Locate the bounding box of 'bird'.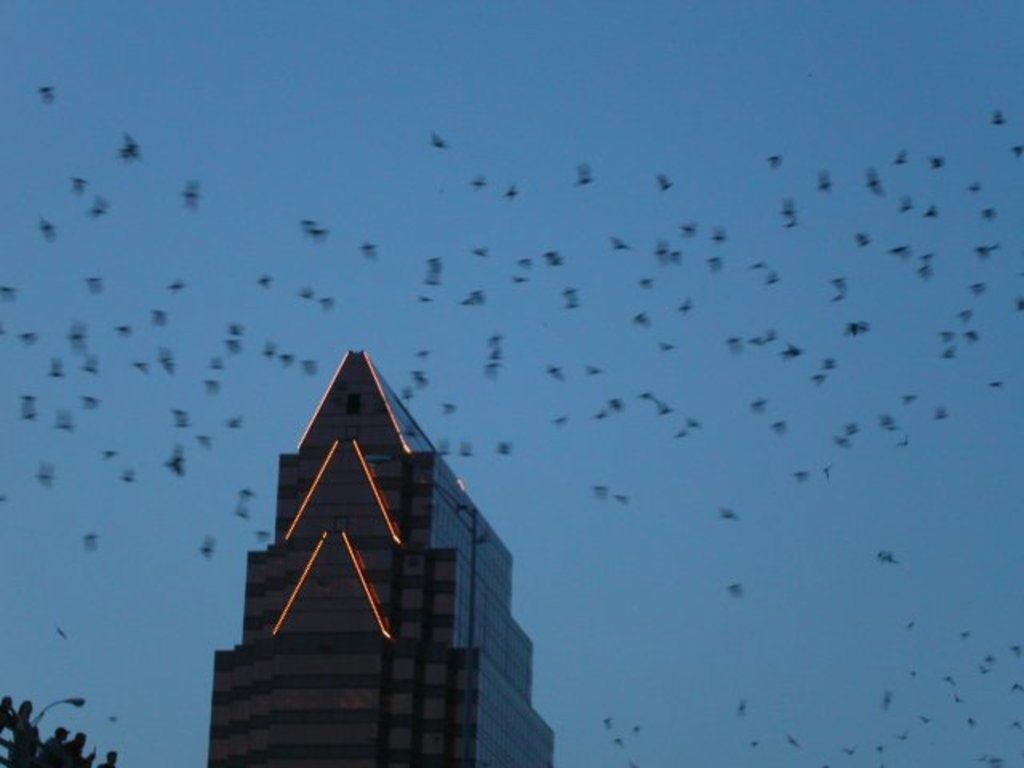
Bounding box: Rect(194, 426, 224, 454).
